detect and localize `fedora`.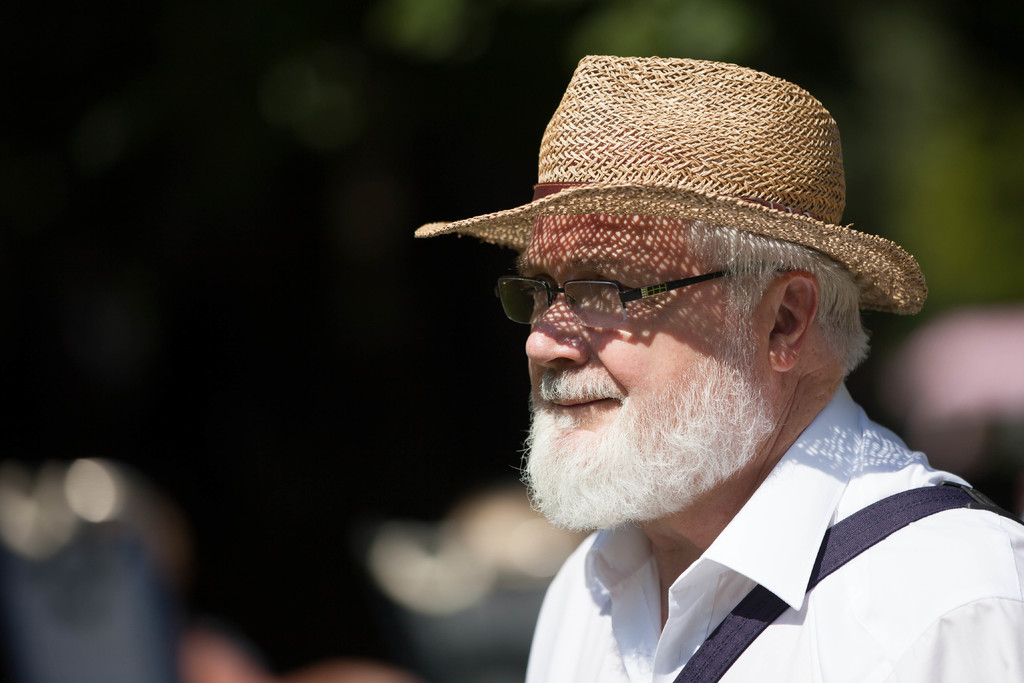
Localized at bbox=(416, 55, 928, 313).
